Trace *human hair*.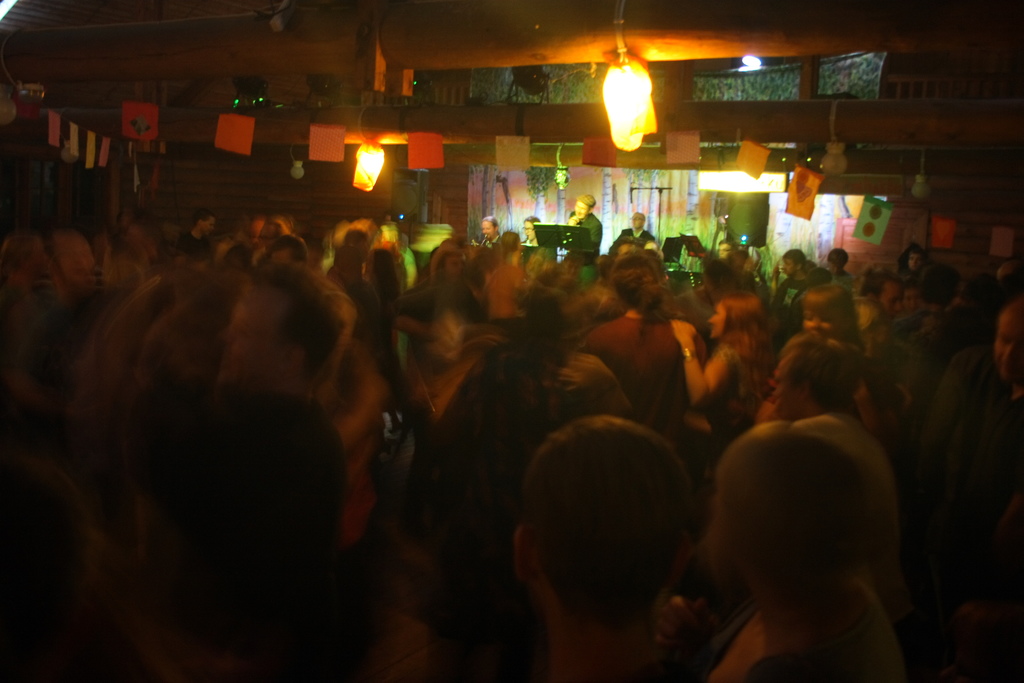
Traced to (580,192,595,211).
